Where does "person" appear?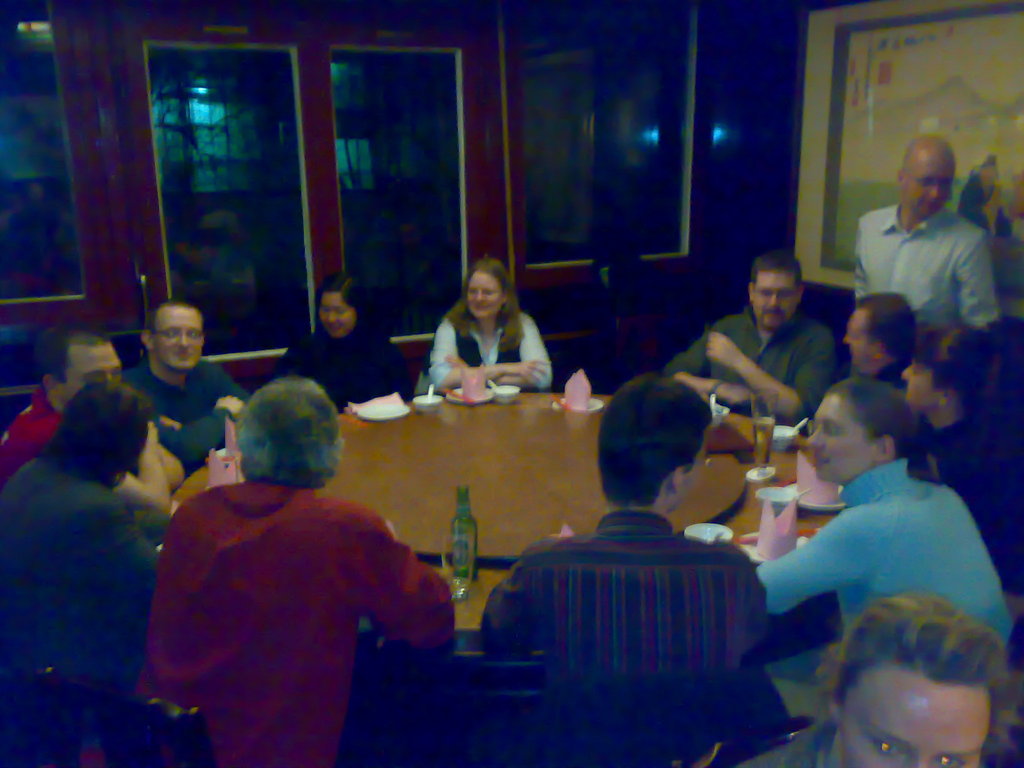
Appears at left=755, top=372, right=1023, bottom=641.
